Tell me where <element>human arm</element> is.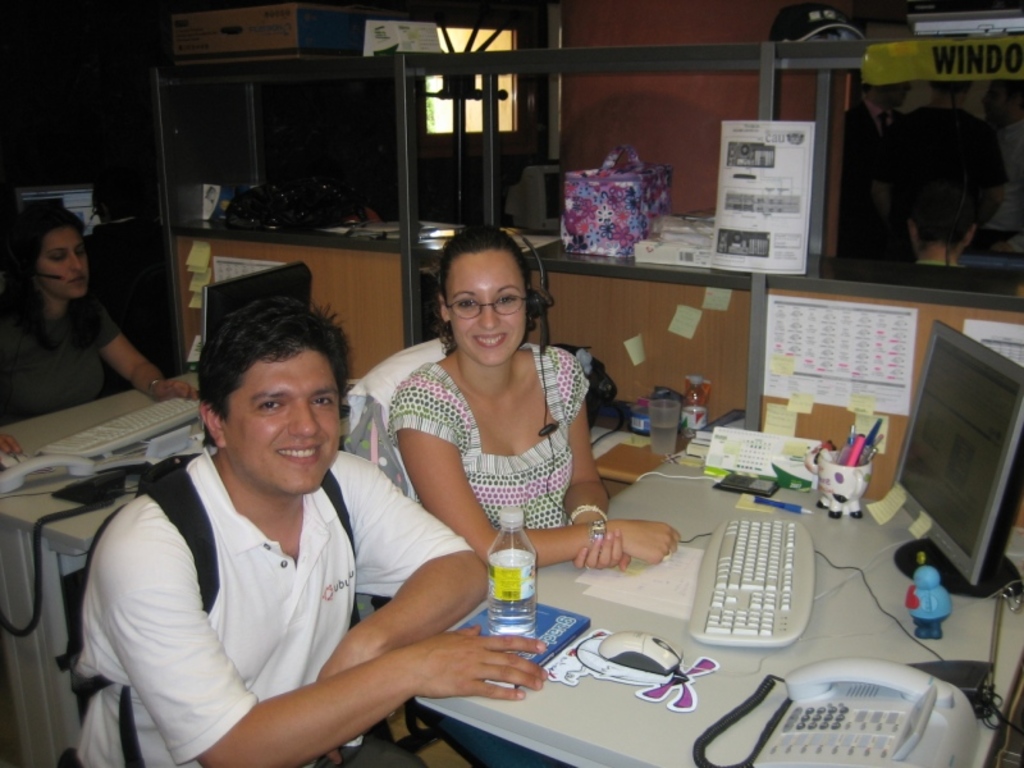
<element>human arm</element> is at [x1=556, y1=365, x2=637, y2=567].
